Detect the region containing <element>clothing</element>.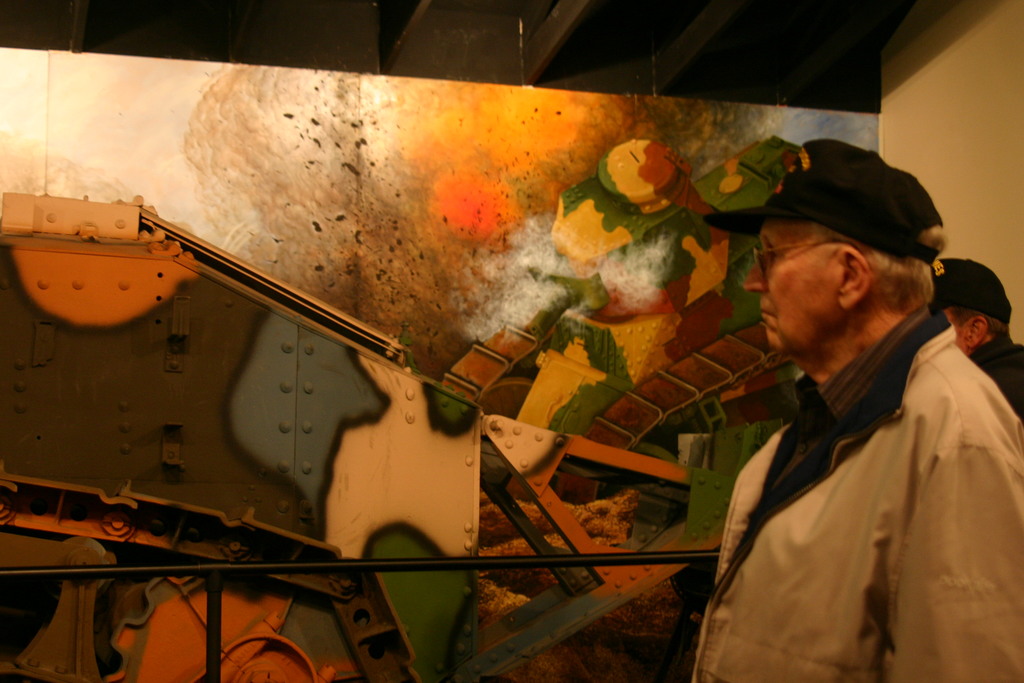
box=[691, 265, 1004, 680].
